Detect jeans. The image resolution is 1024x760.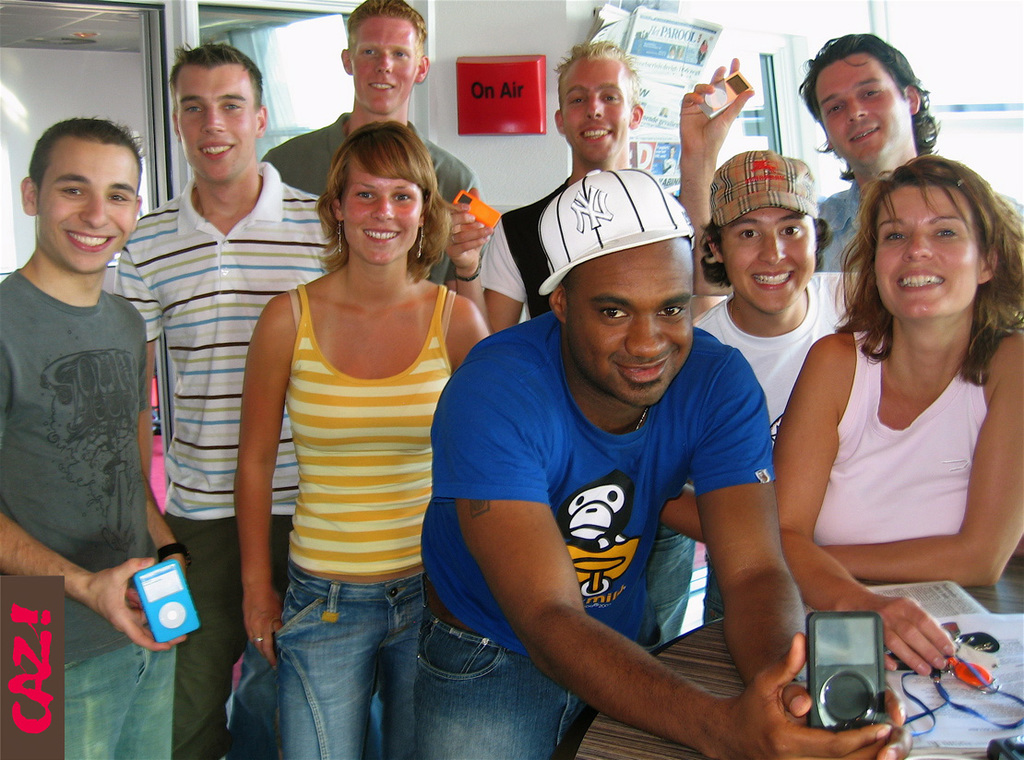
66:667:172:759.
